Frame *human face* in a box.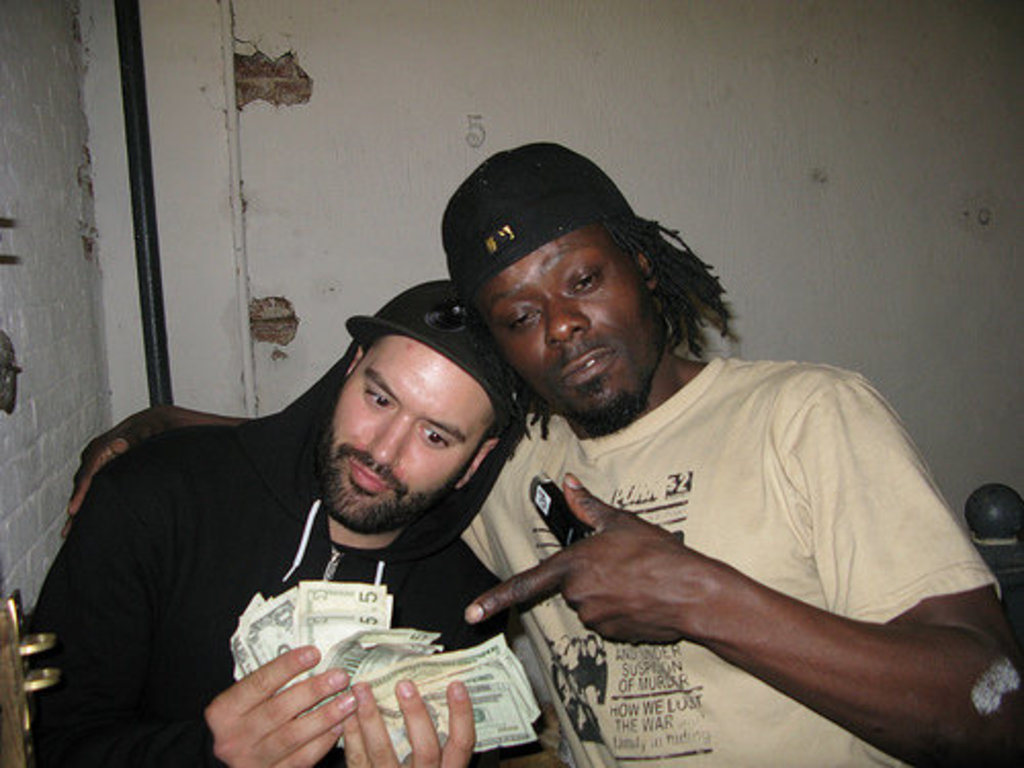
<region>322, 336, 498, 530</region>.
